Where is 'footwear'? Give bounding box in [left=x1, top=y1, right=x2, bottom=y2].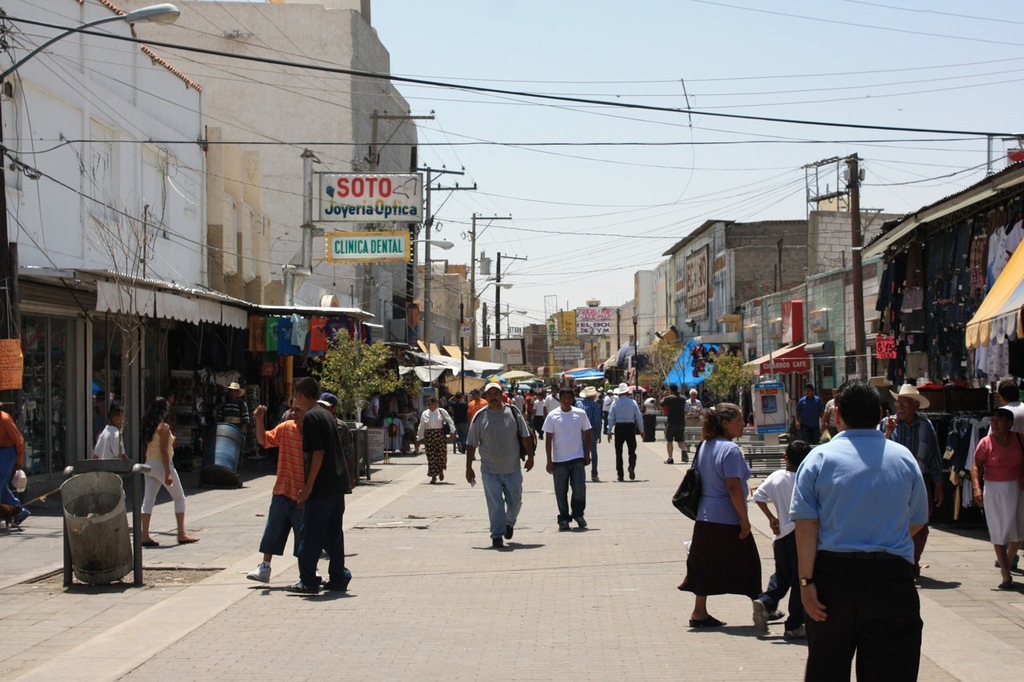
[left=279, top=577, right=324, bottom=596].
